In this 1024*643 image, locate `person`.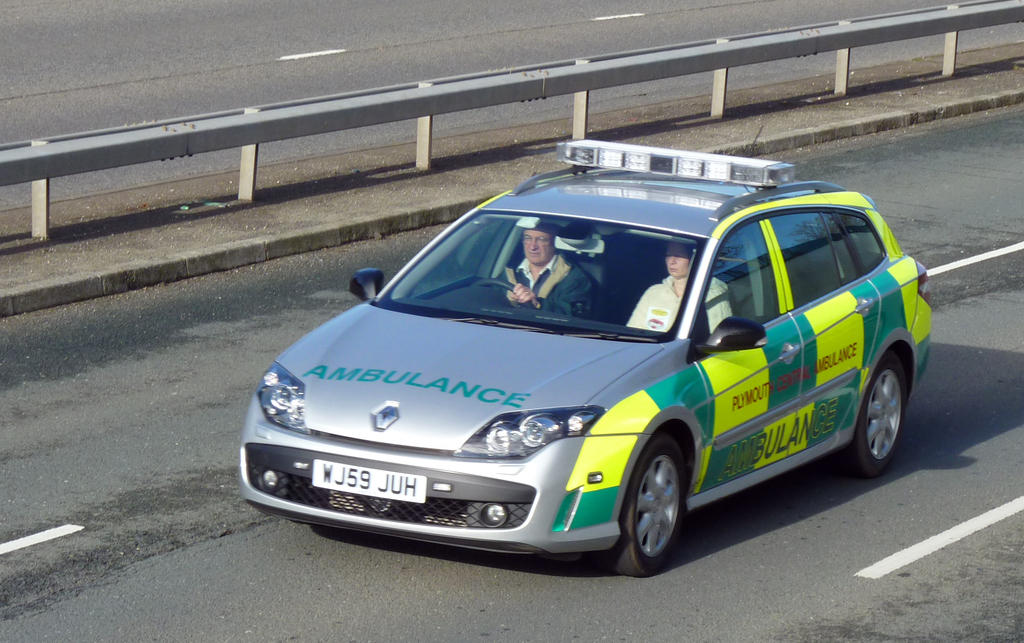
Bounding box: x1=625, y1=239, x2=732, y2=339.
